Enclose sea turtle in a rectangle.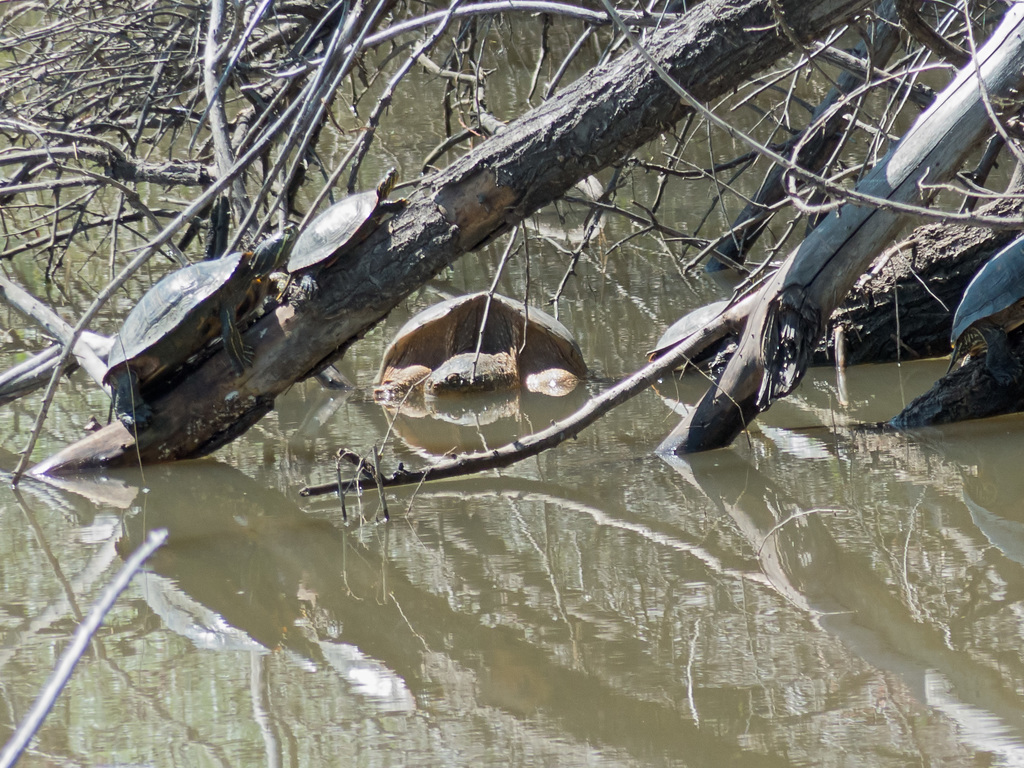
[941, 230, 1023, 387].
